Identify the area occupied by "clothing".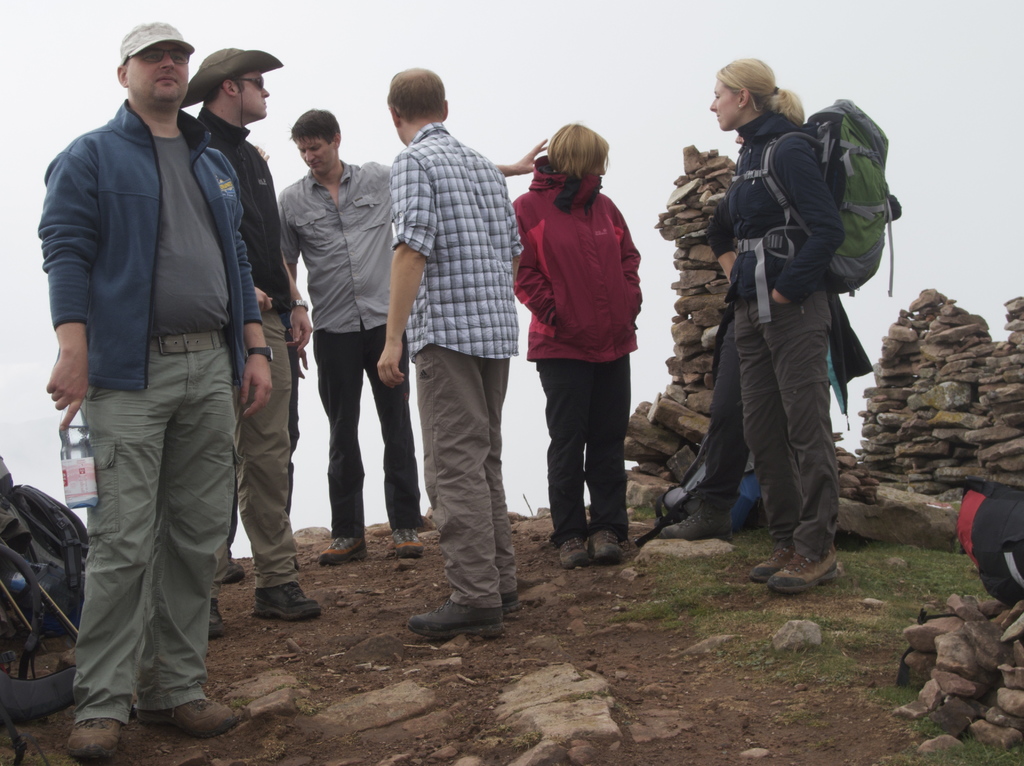
Area: 40,98,267,726.
